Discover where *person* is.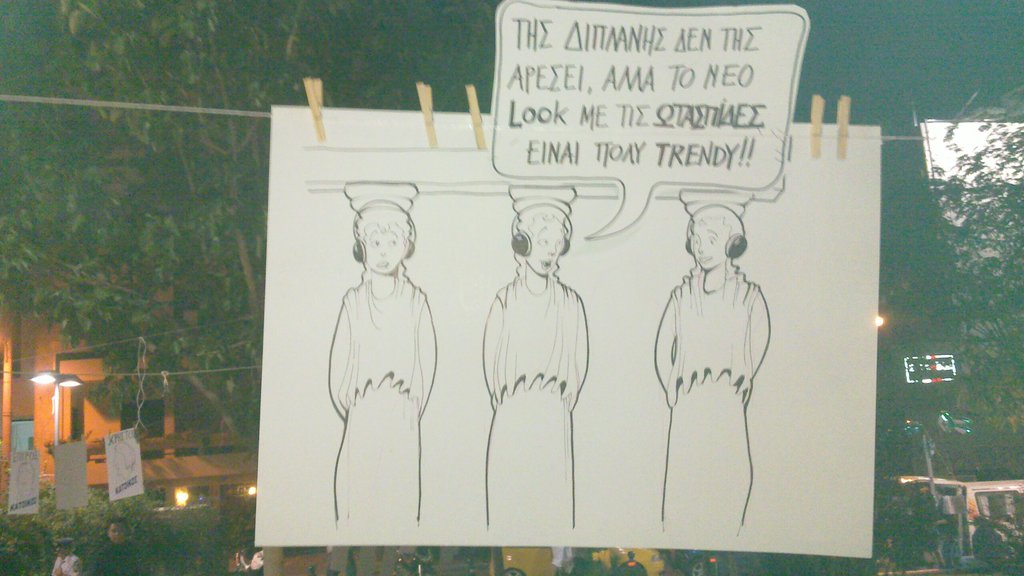
Discovered at [618,550,660,575].
